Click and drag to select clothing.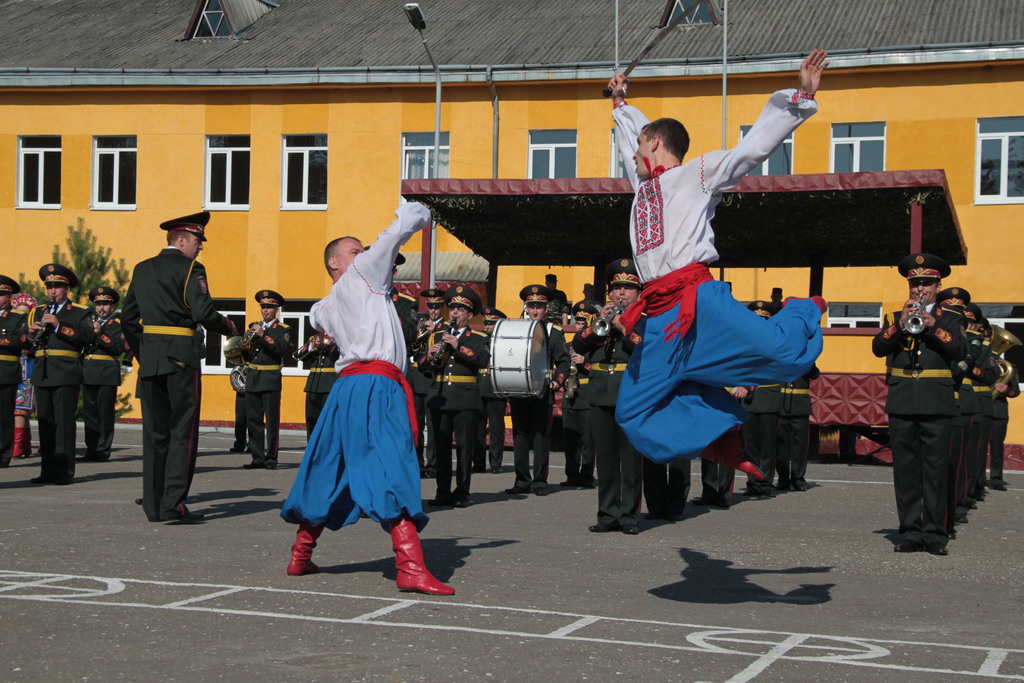
Selection: 699/457/737/501.
